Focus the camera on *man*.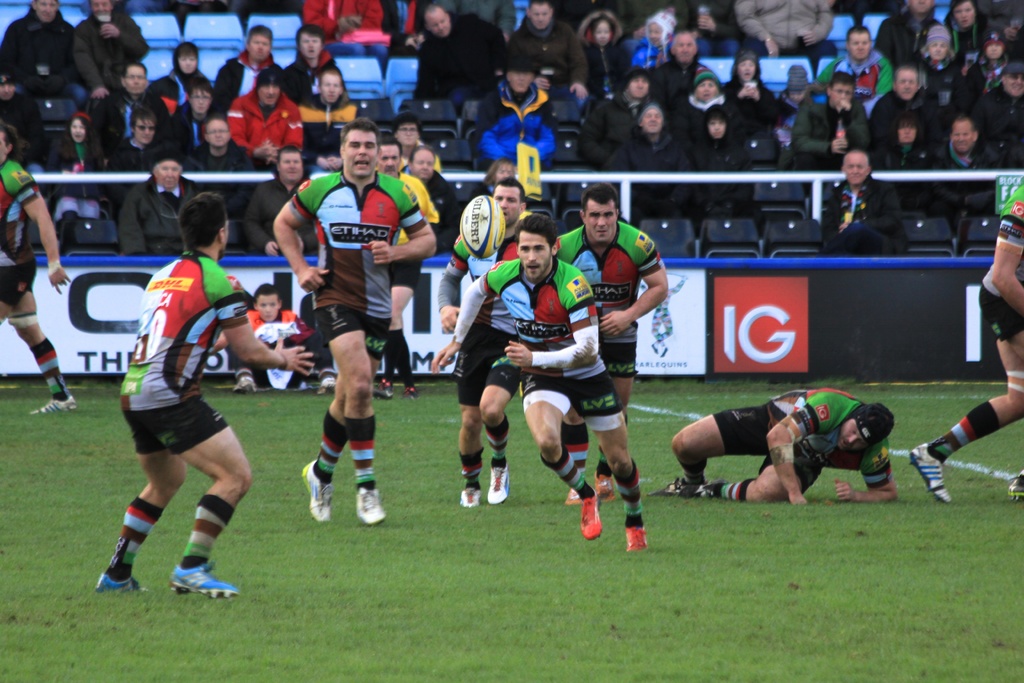
Focus region: locate(272, 117, 437, 526).
